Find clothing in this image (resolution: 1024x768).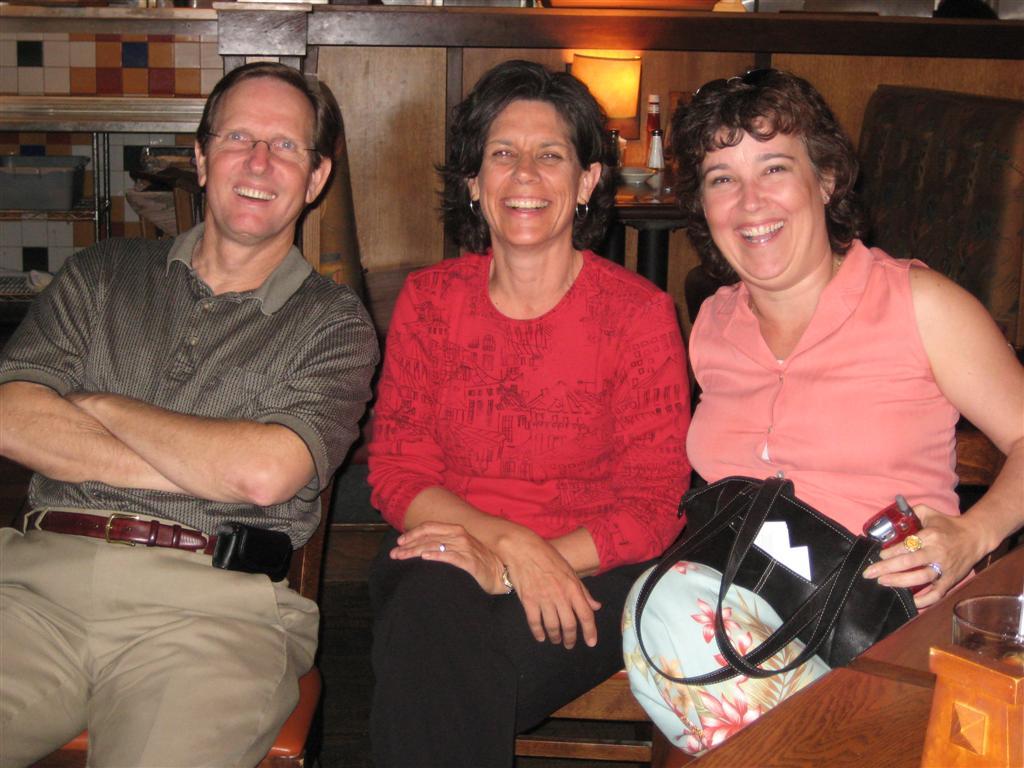
select_region(670, 213, 985, 621).
